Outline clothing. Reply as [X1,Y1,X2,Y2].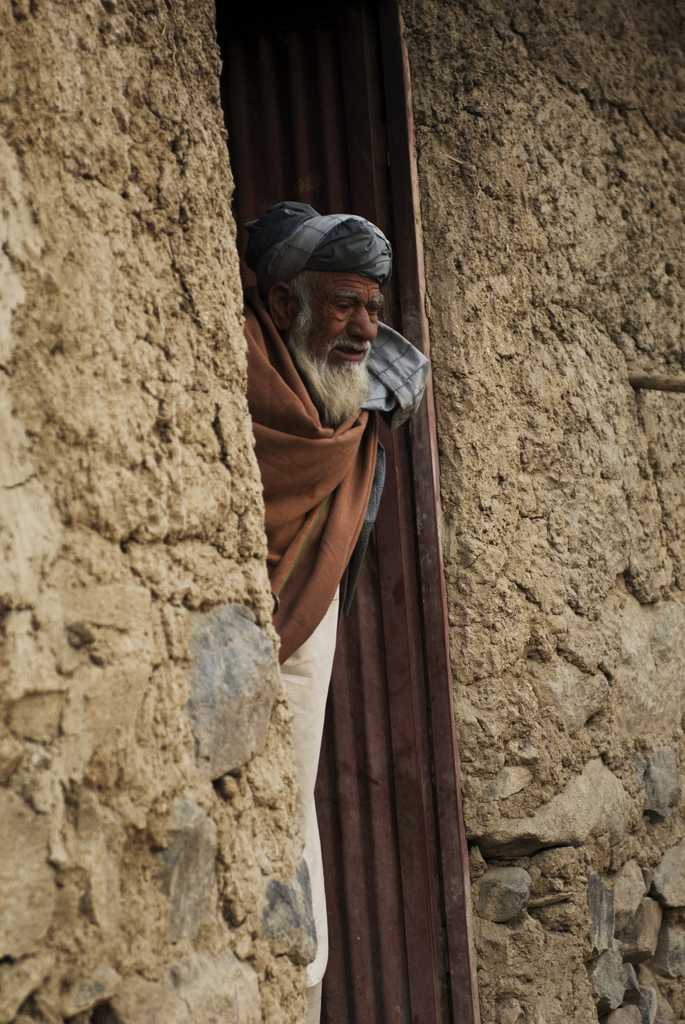
[279,589,338,1023].
